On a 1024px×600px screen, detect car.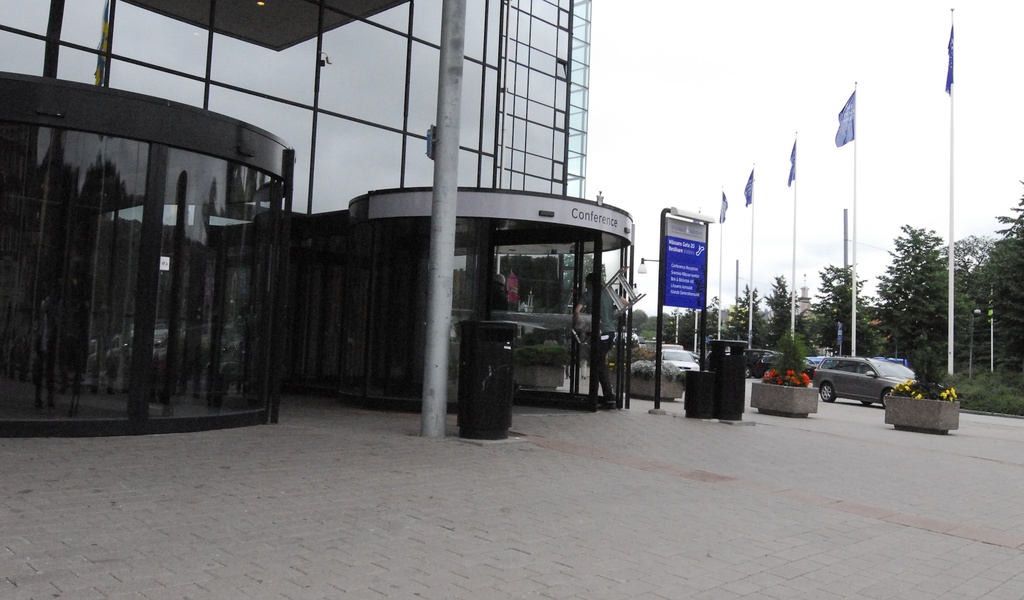
x1=810 y1=357 x2=830 y2=367.
